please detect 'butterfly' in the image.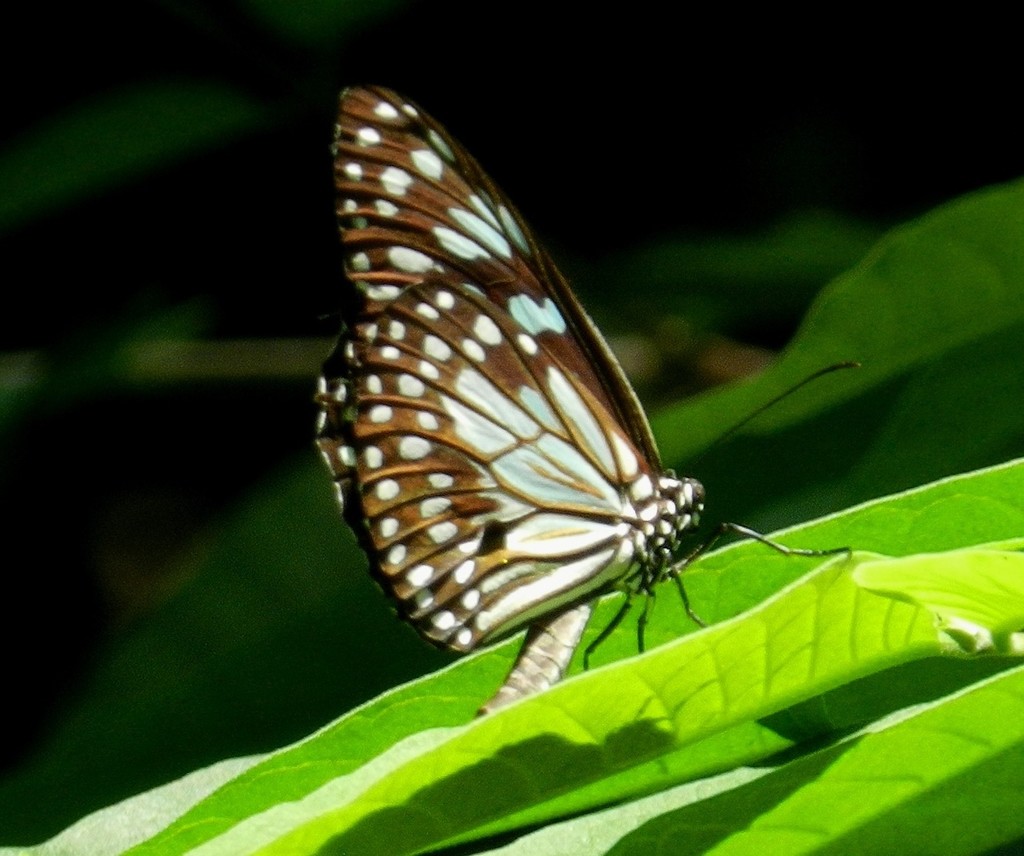
(304, 77, 790, 706).
